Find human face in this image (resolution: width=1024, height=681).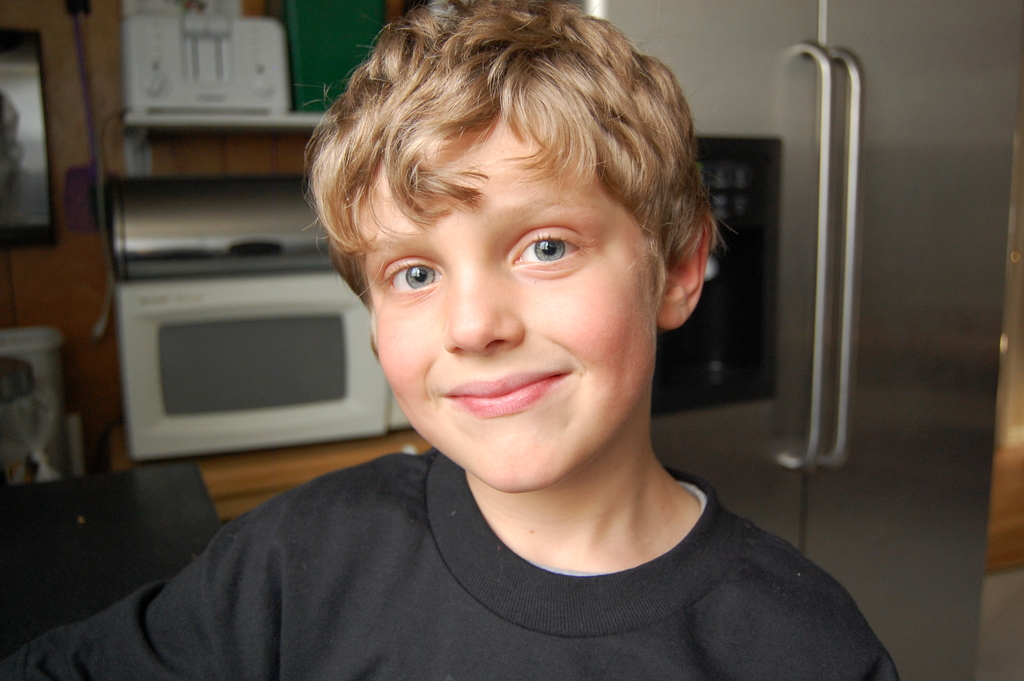
x1=364, y1=121, x2=660, y2=493.
